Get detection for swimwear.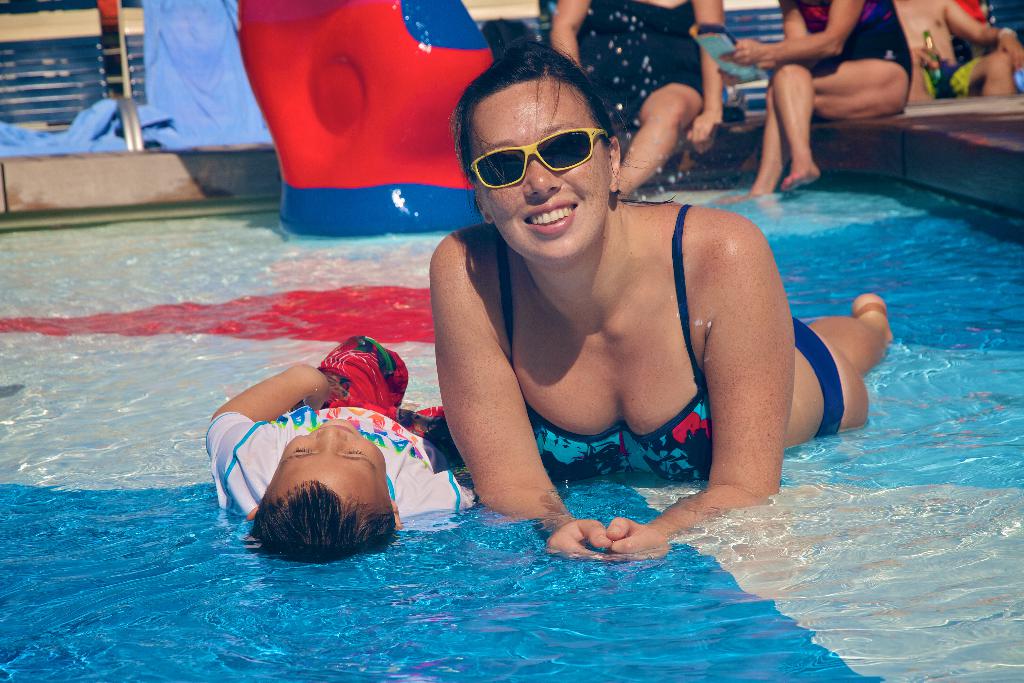
Detection: (797, 0, 917, 88).
